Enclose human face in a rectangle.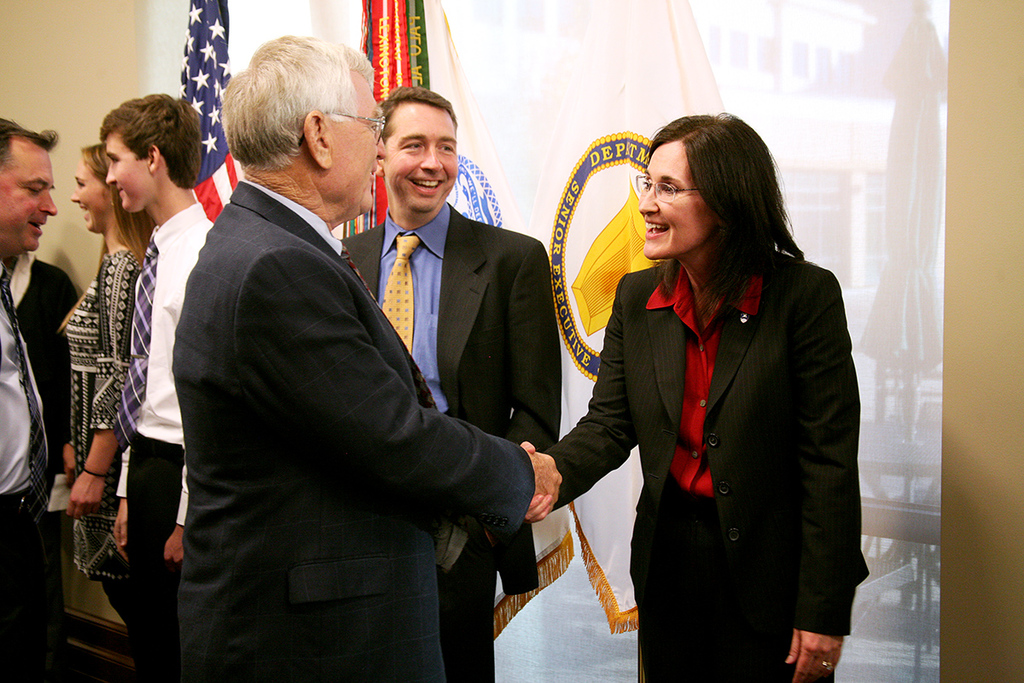
Rect(70, 159, 113, 232).
